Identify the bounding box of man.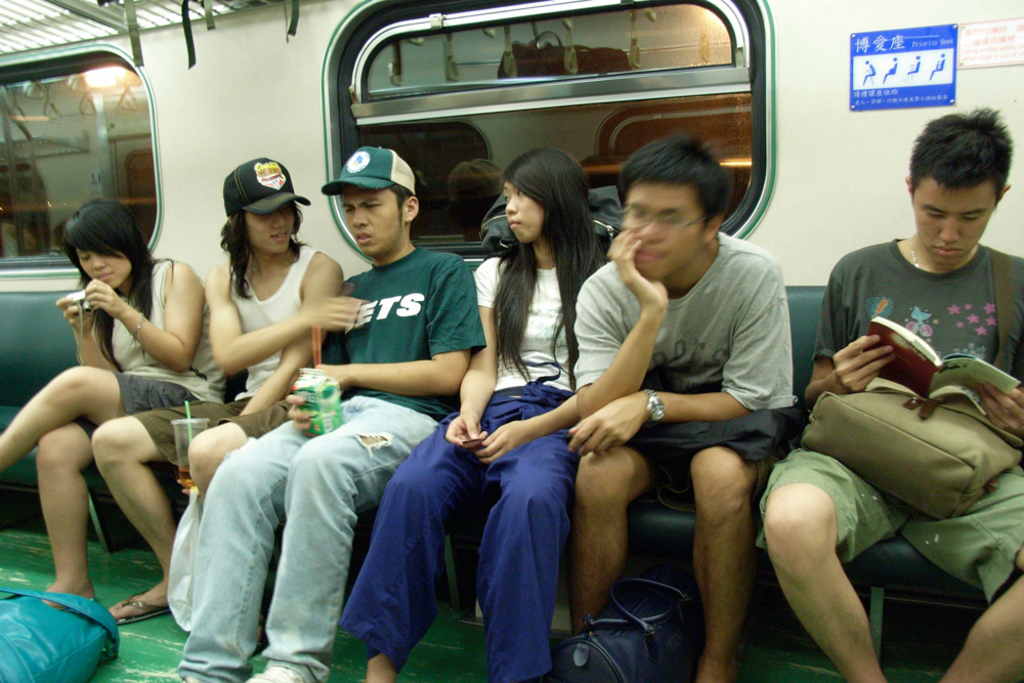
left=762, top=104, right=1023, bottom=682.
